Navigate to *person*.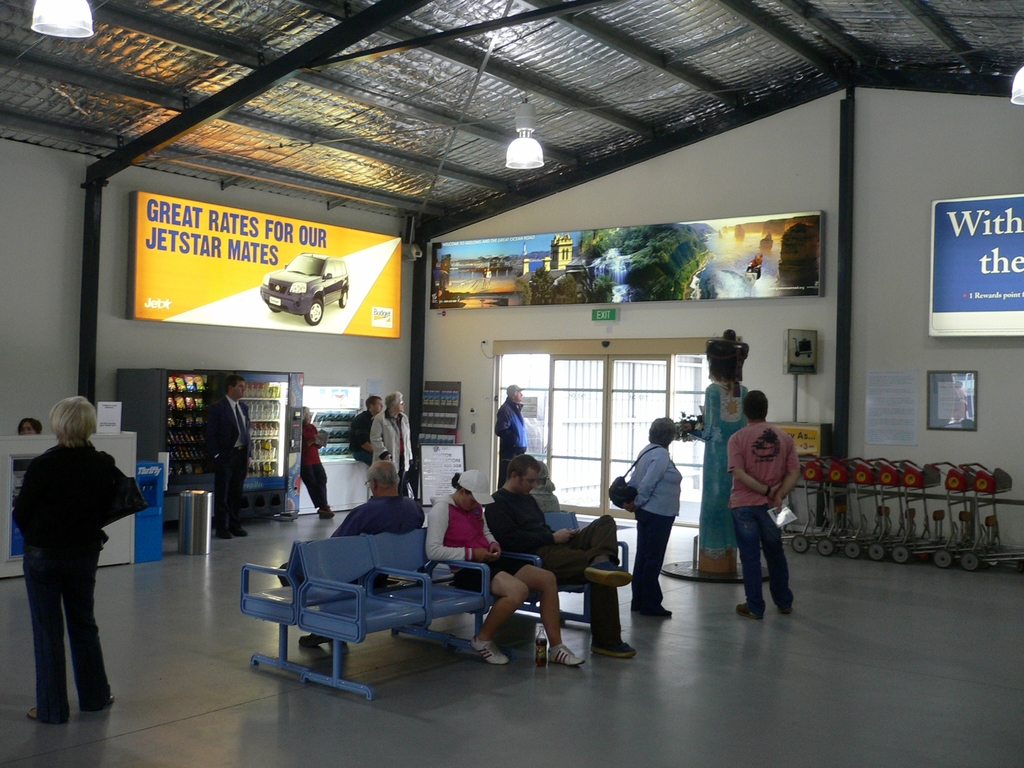
Navigation target: {"left": 300, "top": 408, "right": 335, "bottom": 519}.
